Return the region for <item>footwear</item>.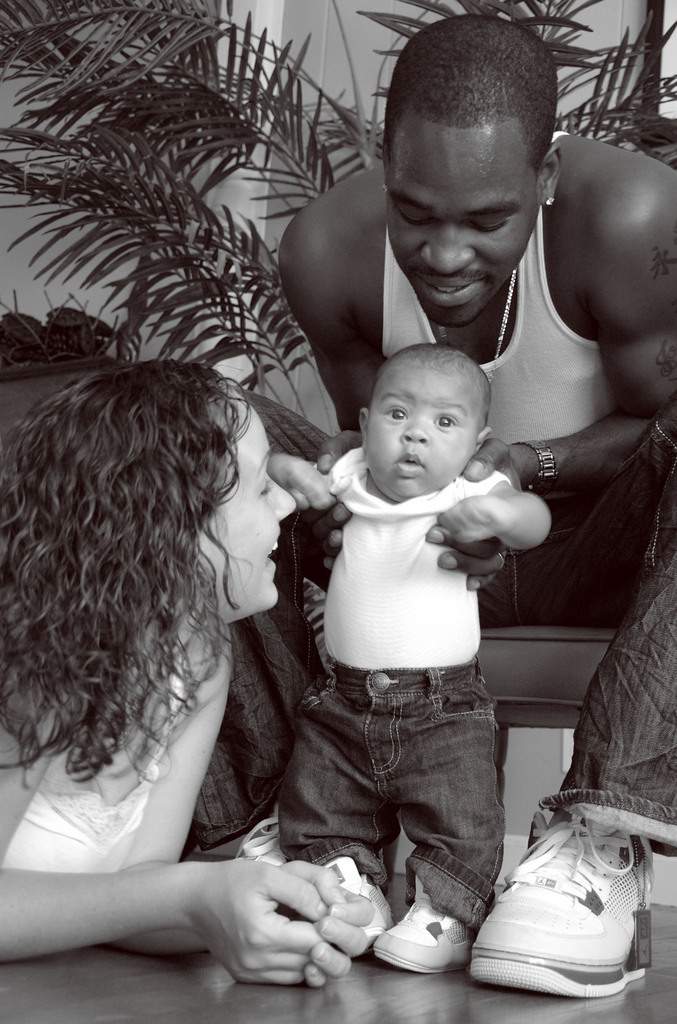
(x1=466, y1=805, x2=657, y2=998).
